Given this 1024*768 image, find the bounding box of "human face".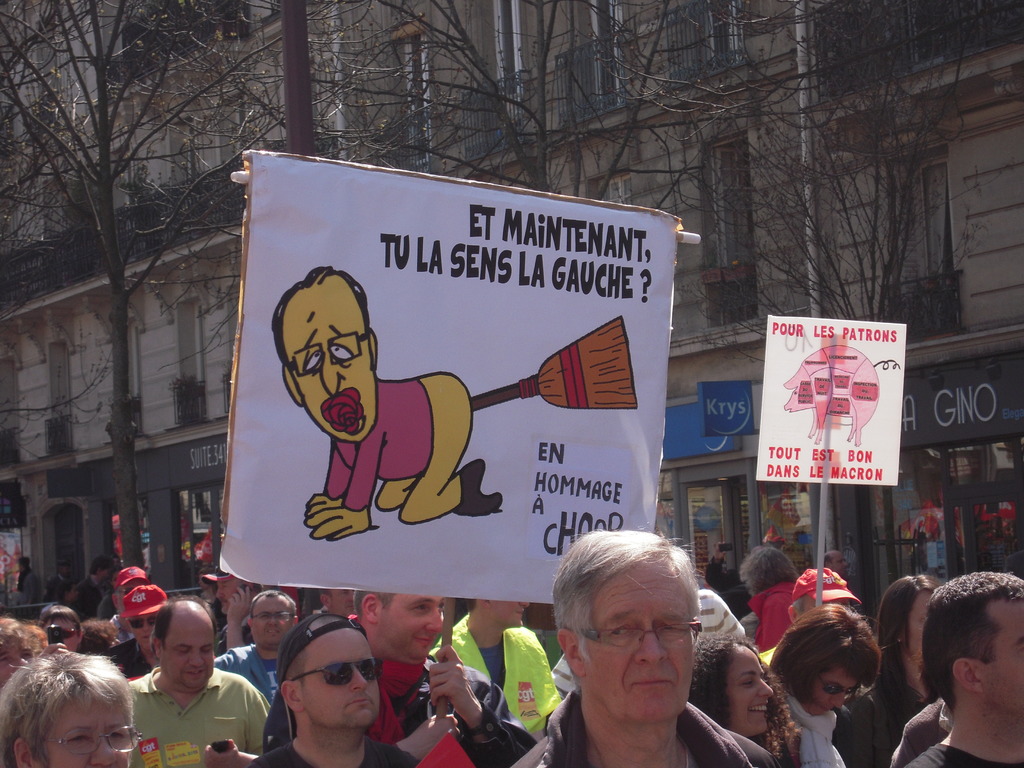
[586,562,700,726].
